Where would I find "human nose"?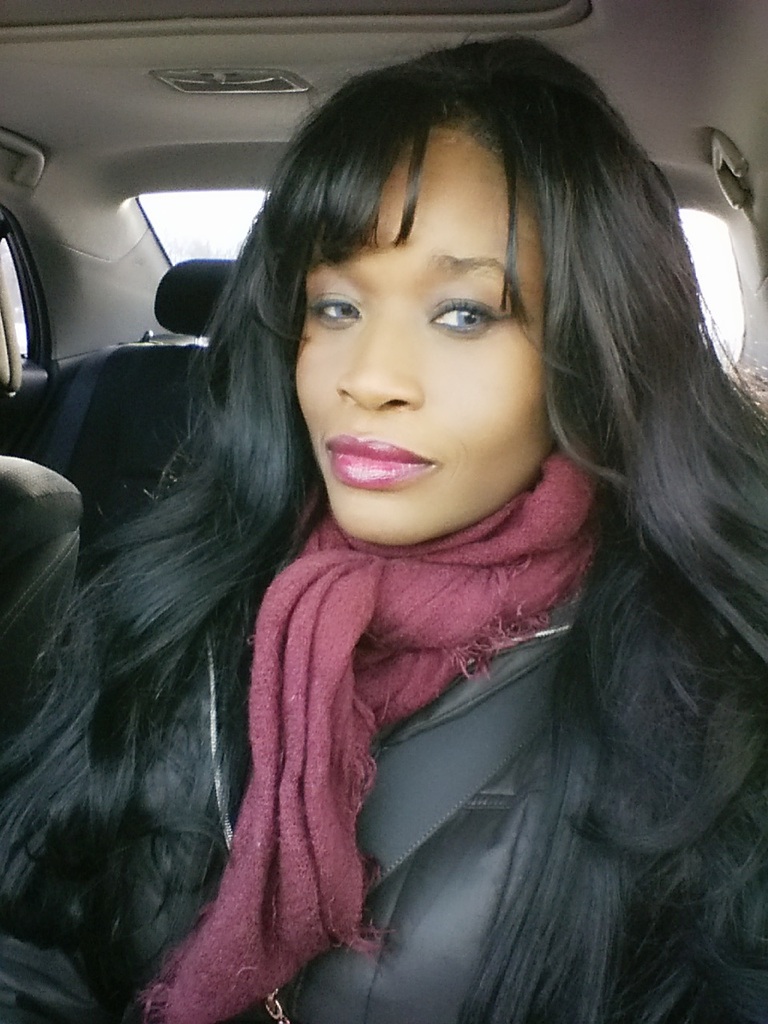
At detection(332, 300, 424, 402).
